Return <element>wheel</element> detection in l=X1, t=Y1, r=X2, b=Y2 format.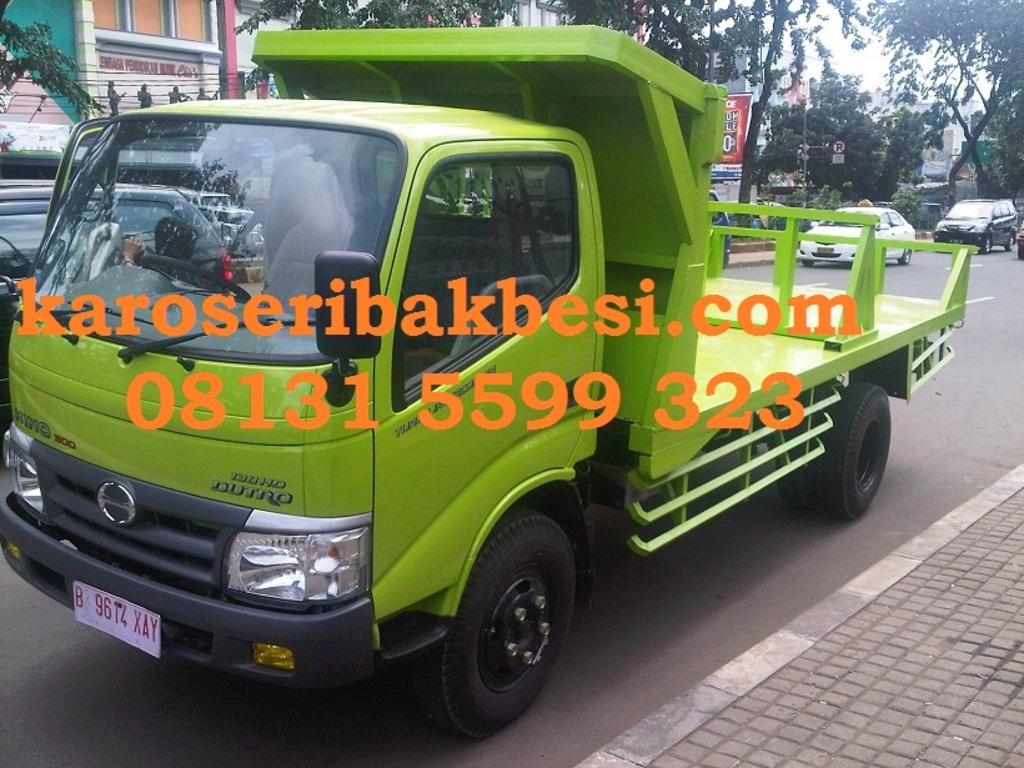
l=446, t=518, r=582, b=727.
